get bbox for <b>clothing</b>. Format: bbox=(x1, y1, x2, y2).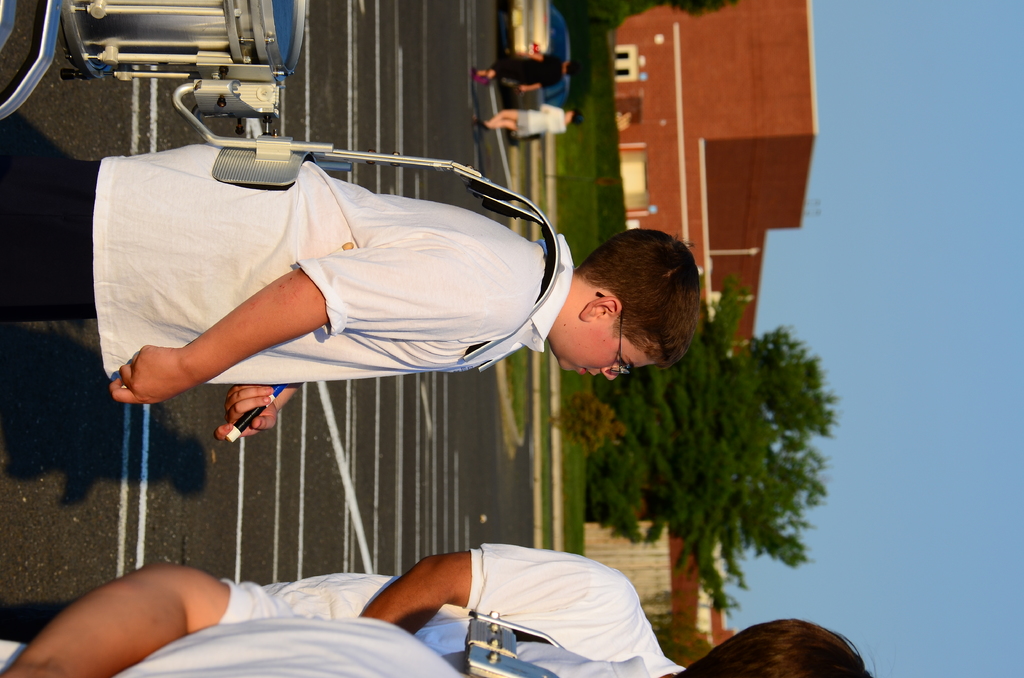
bbox=(515, 100, 568, 140).
